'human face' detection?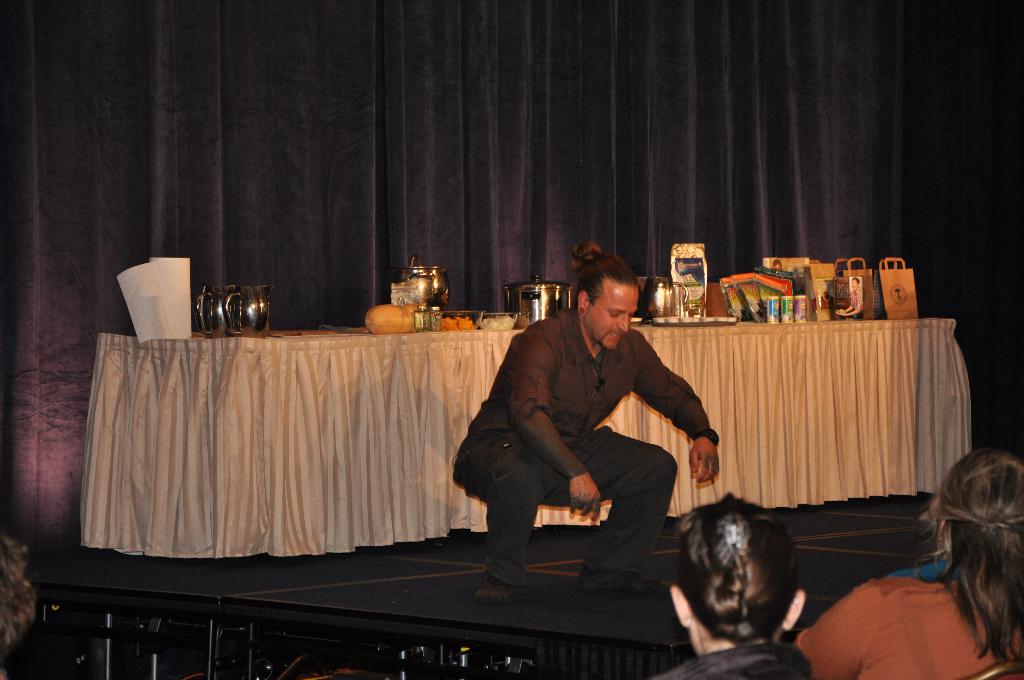
{"left": 582, "top": 286, "right": 636, "bottom": 353}
